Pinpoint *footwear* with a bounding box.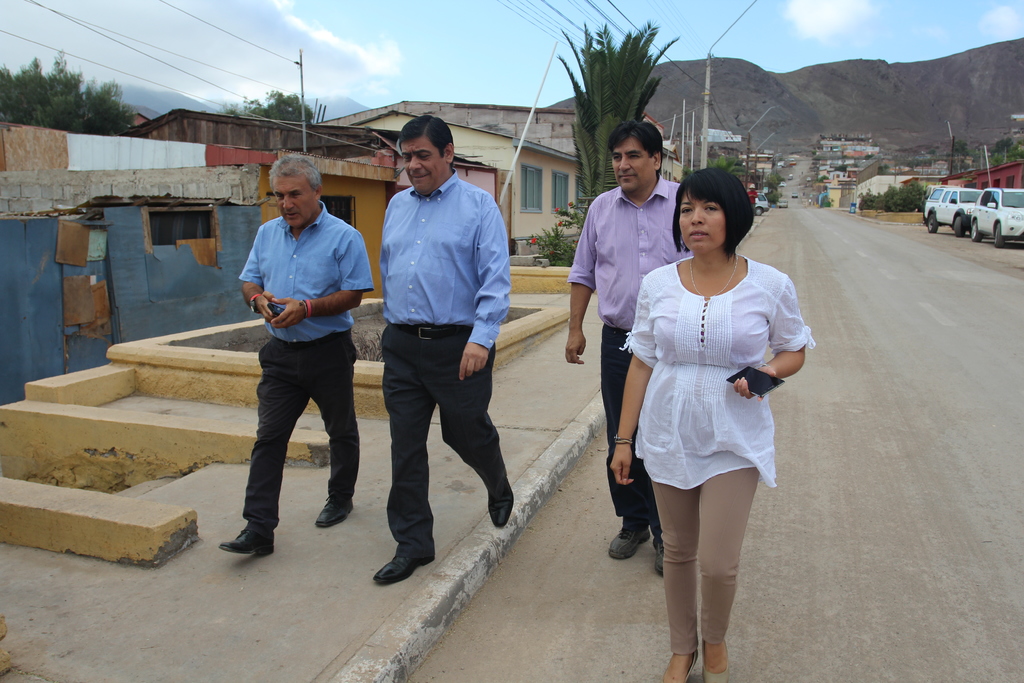
{"x1": 217, "y1": 520, "x2": 278, "y2": 558}.
